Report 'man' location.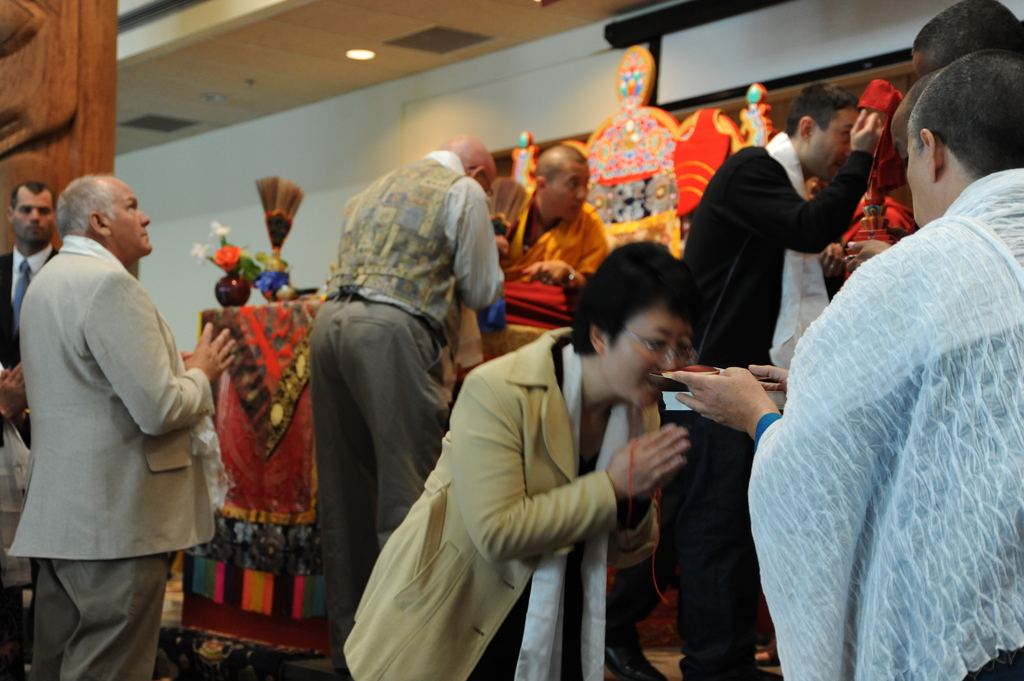
Report: box=[890, 70, 934, 166].
